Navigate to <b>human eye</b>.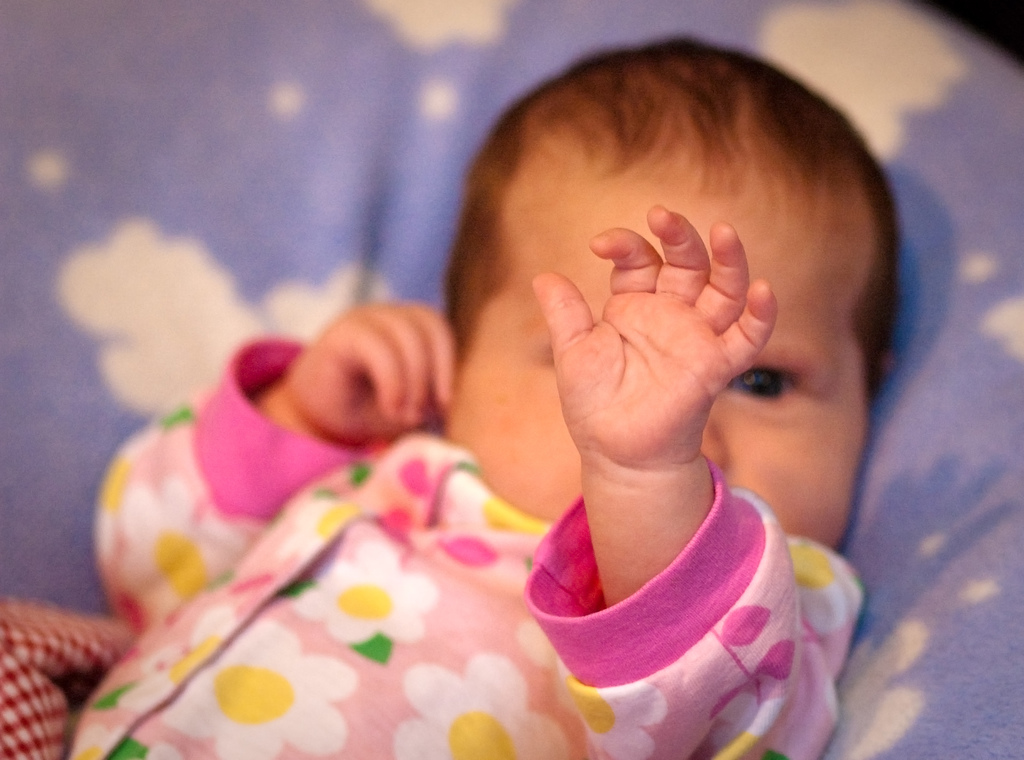
Navigation target: locate(740, 353, 833, 428).
